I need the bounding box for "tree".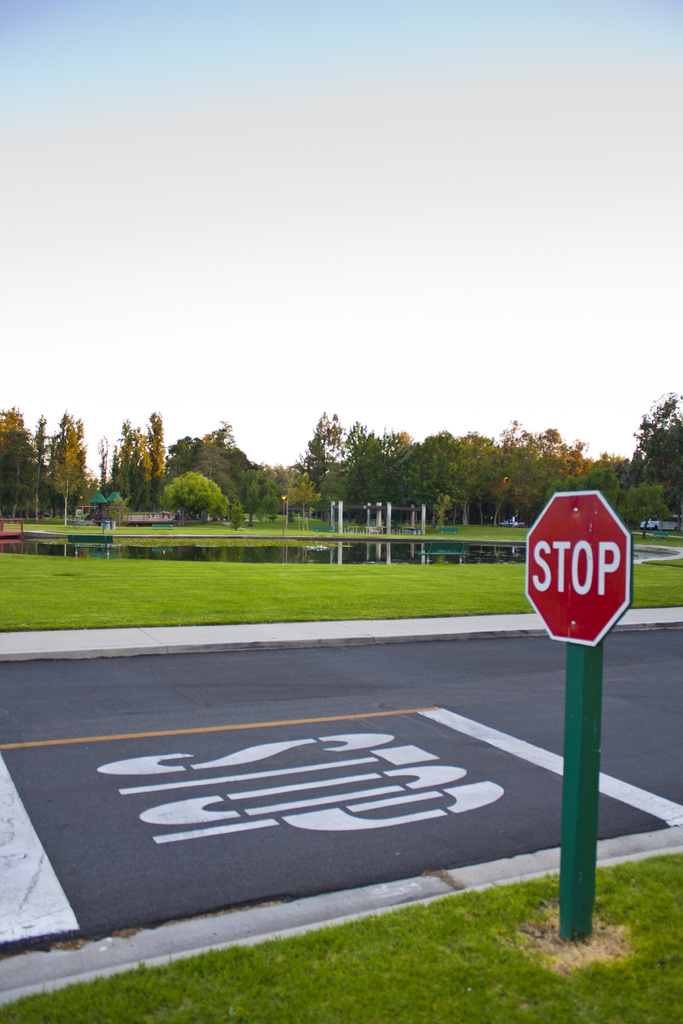
Here it is: bbox=(488, 420, 554, 520).
